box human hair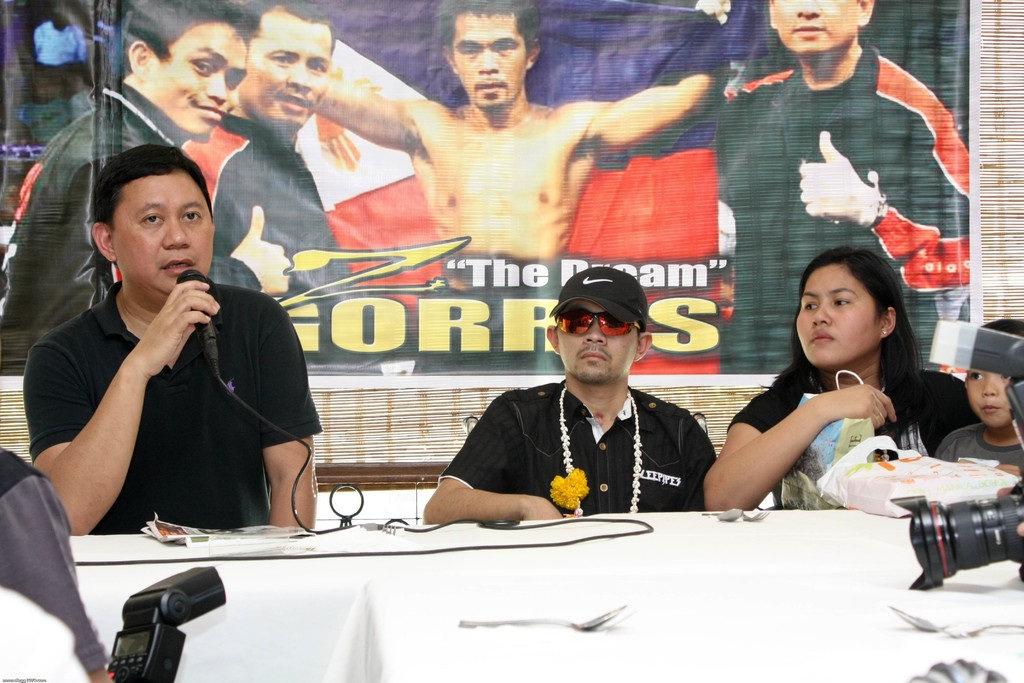
(120,0,261,69)
